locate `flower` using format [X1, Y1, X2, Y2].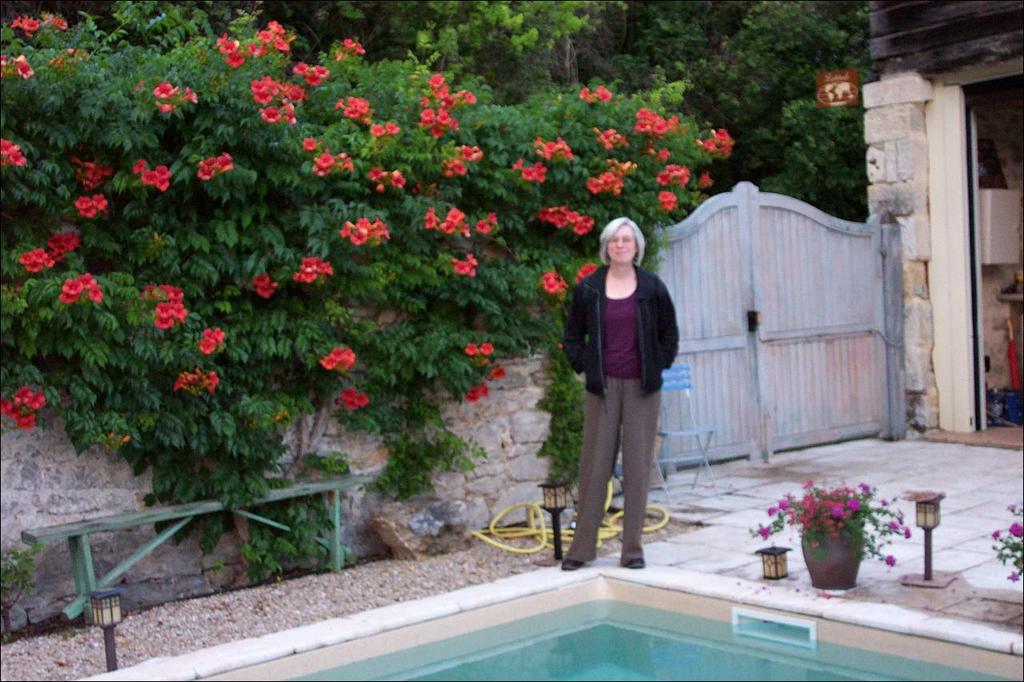
[306, 68, 317, 86].
